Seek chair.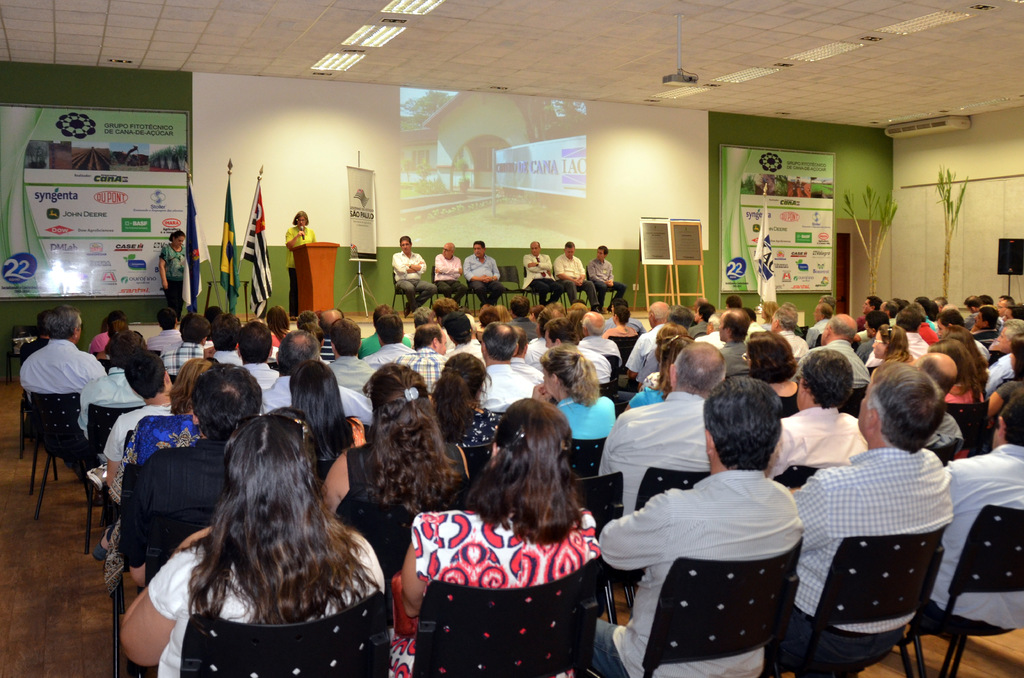
<bbox>31, 391, 84, 508</bbox>.
